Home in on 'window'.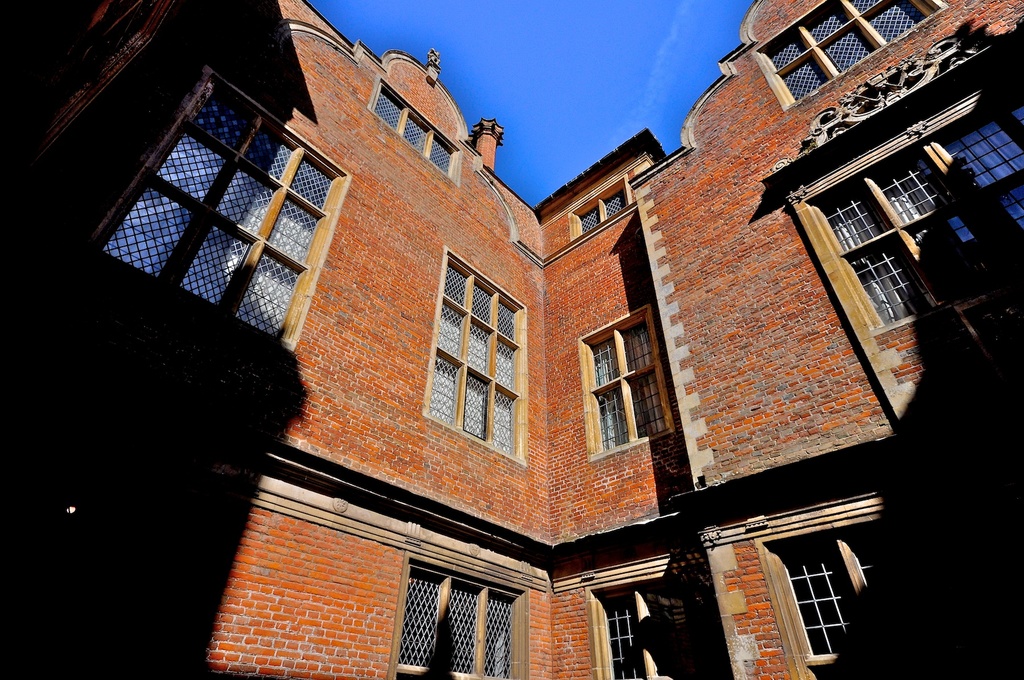
Homed in at box(568, 184, 637, 239).
